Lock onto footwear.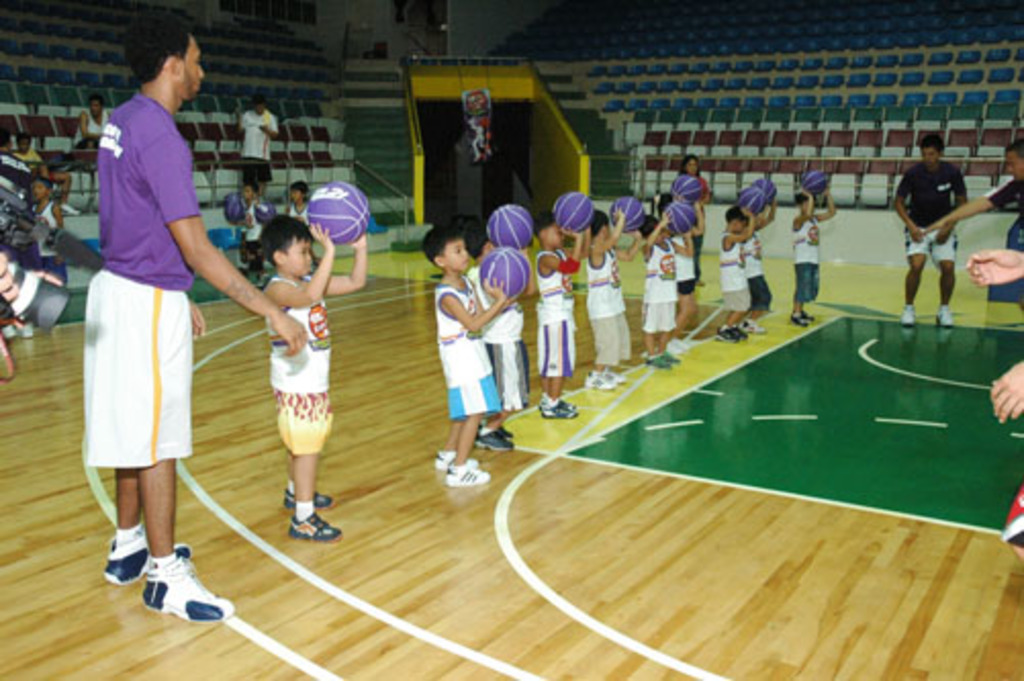
Locked: 938/305/961/325.
